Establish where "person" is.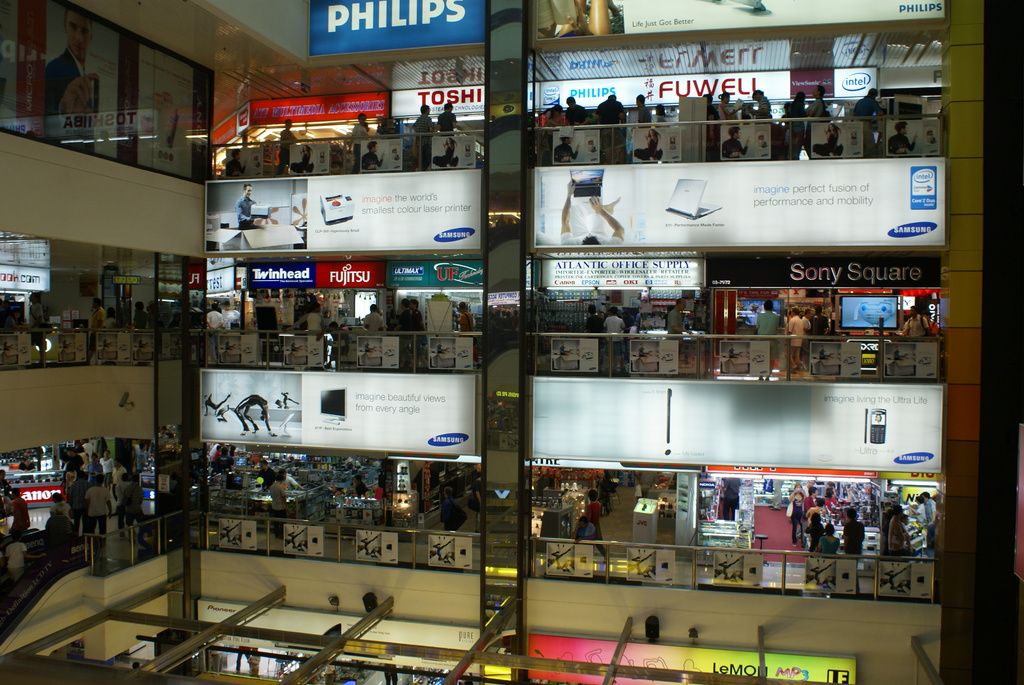
Established at Rect(132, 299, 152, 335).
